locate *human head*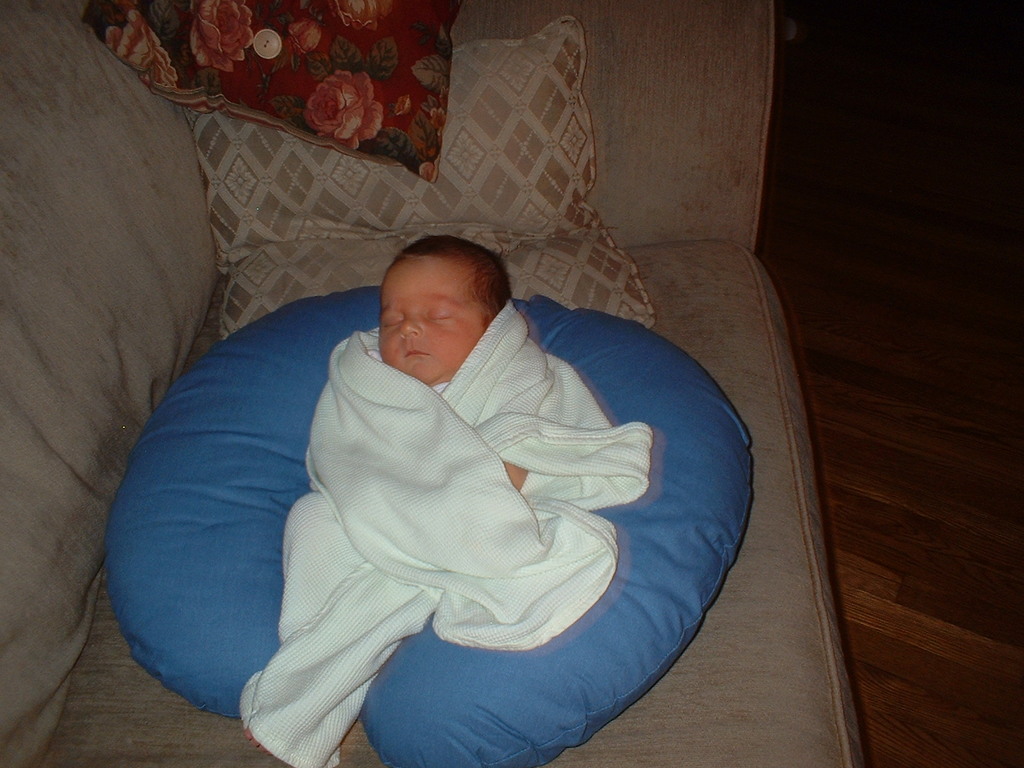
bbox=[378, 232, 511, 388]
